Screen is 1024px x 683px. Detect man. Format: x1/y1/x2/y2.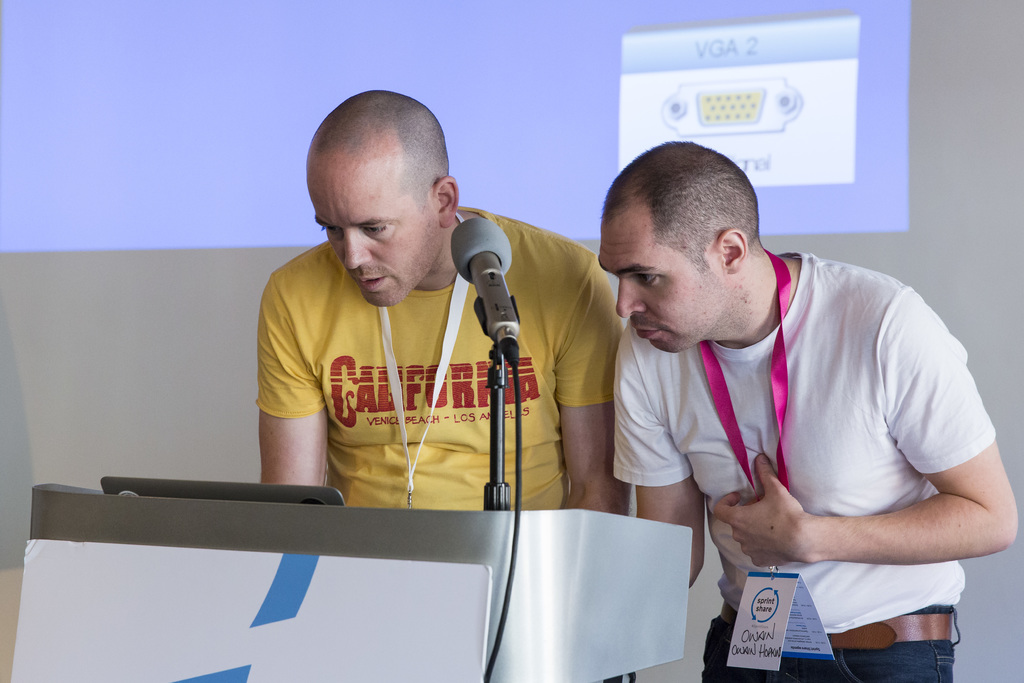
255/91/639/532.
